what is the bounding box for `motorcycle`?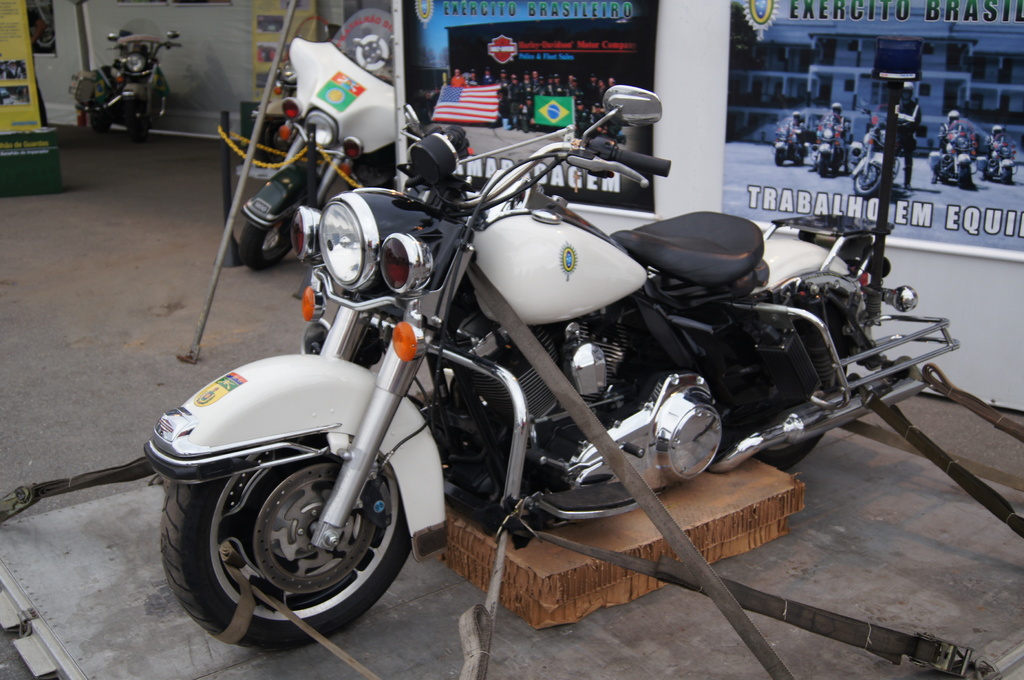
(x1=68, y1=26, x2=180, y2=143).
